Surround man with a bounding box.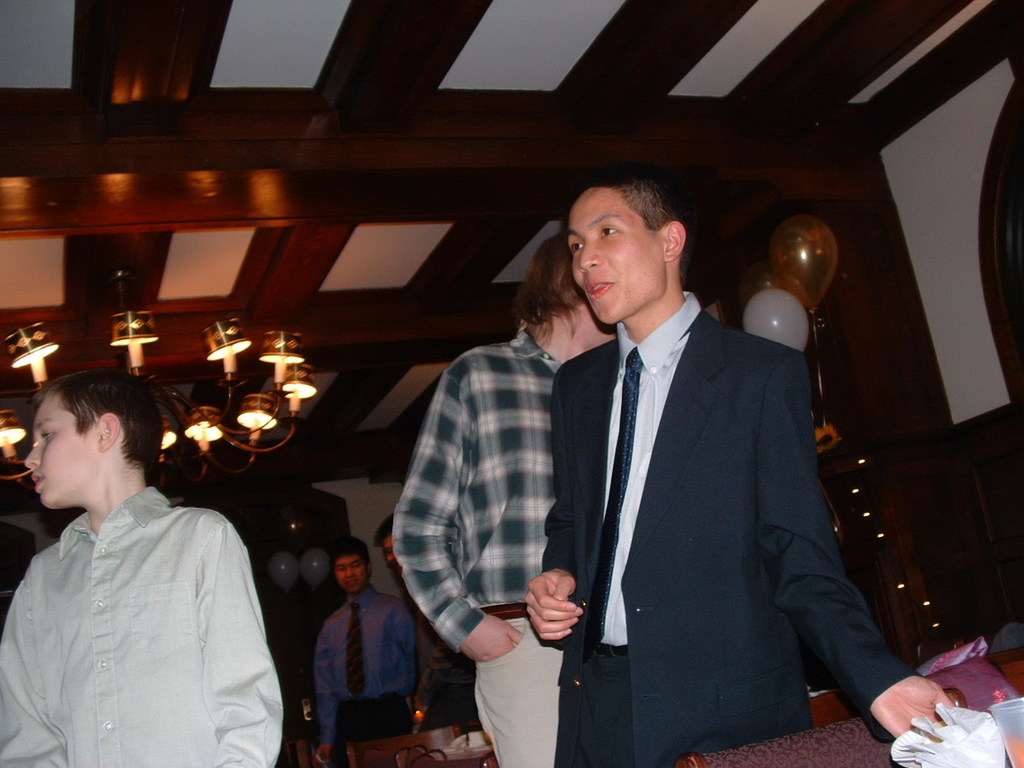
[377,514,477,737].
